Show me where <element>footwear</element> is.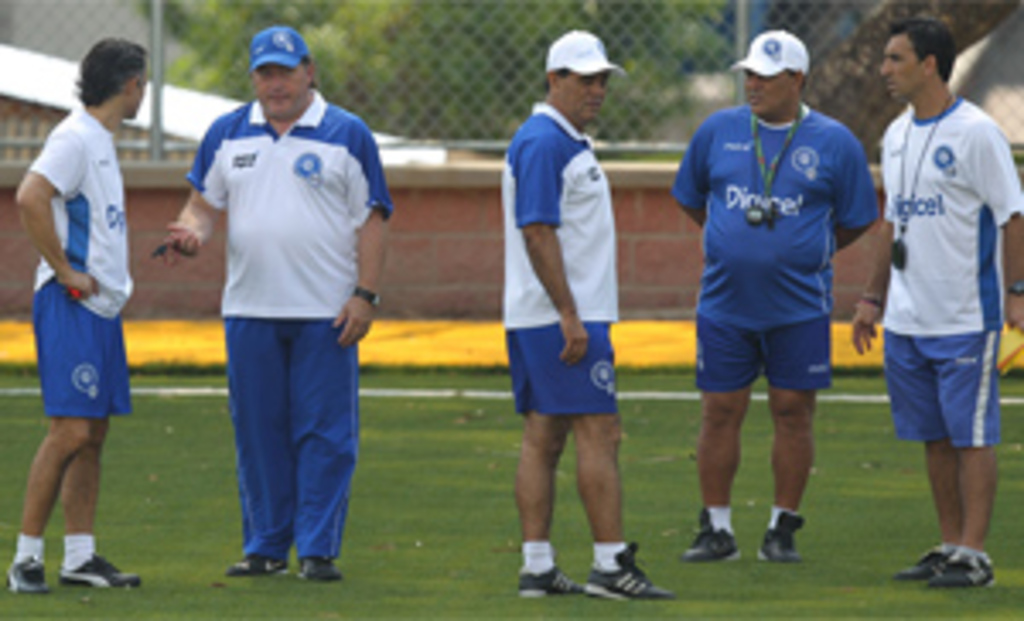
<element>footwear</element> is at (297, 553, 341, 580).
